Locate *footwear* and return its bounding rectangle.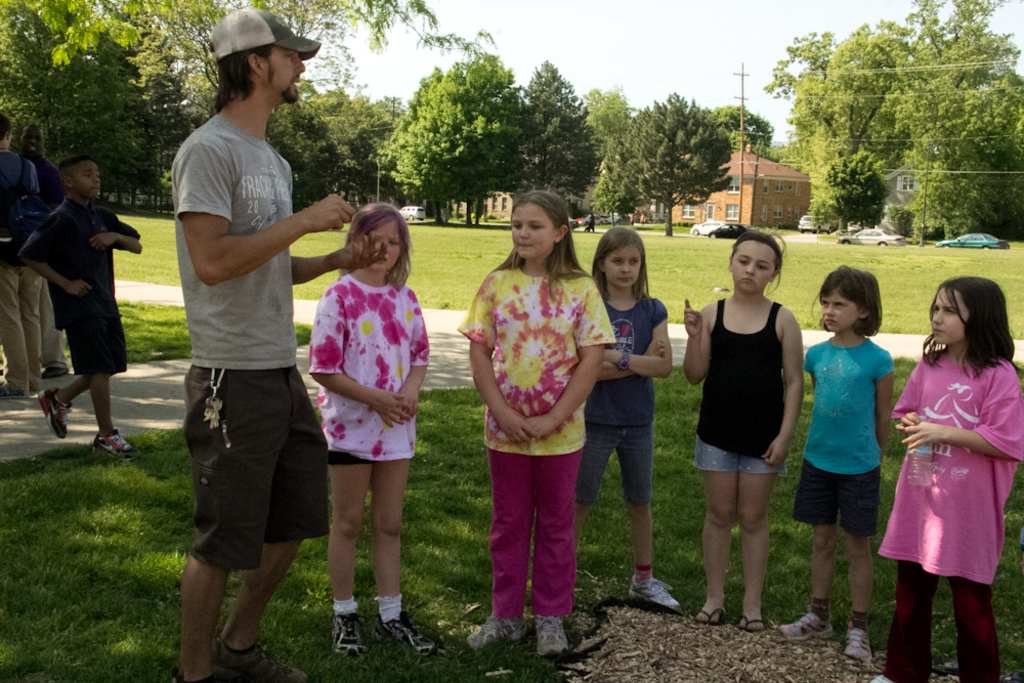
[89,429,136,456].
